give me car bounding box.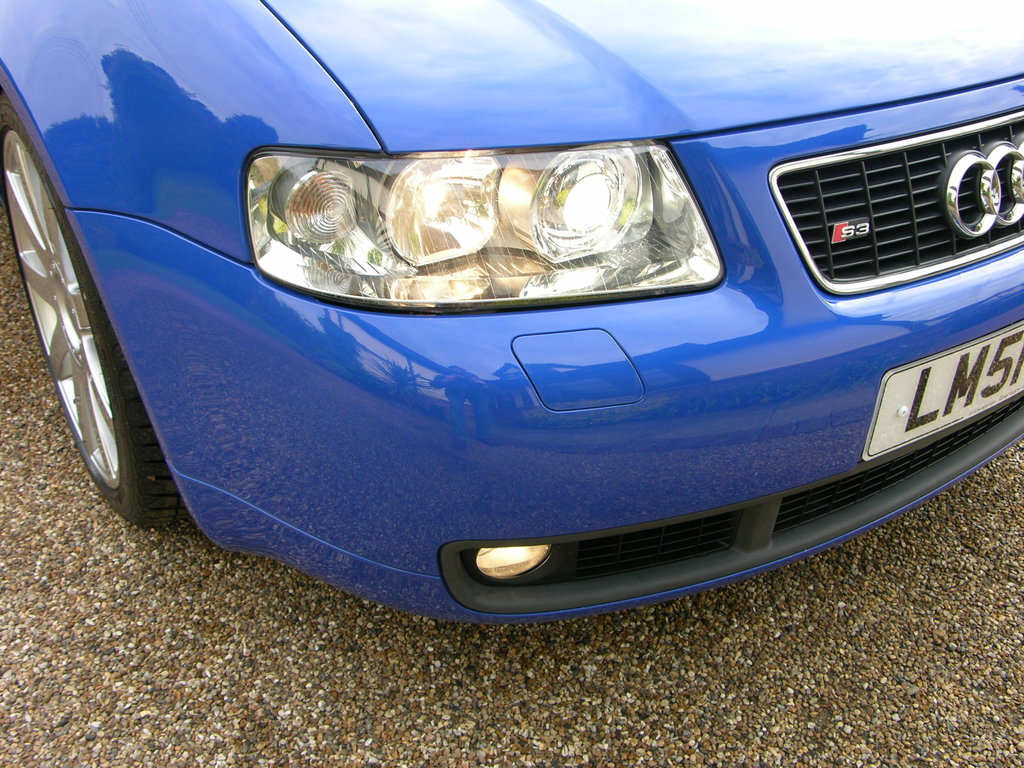
11,44,1004,652.
